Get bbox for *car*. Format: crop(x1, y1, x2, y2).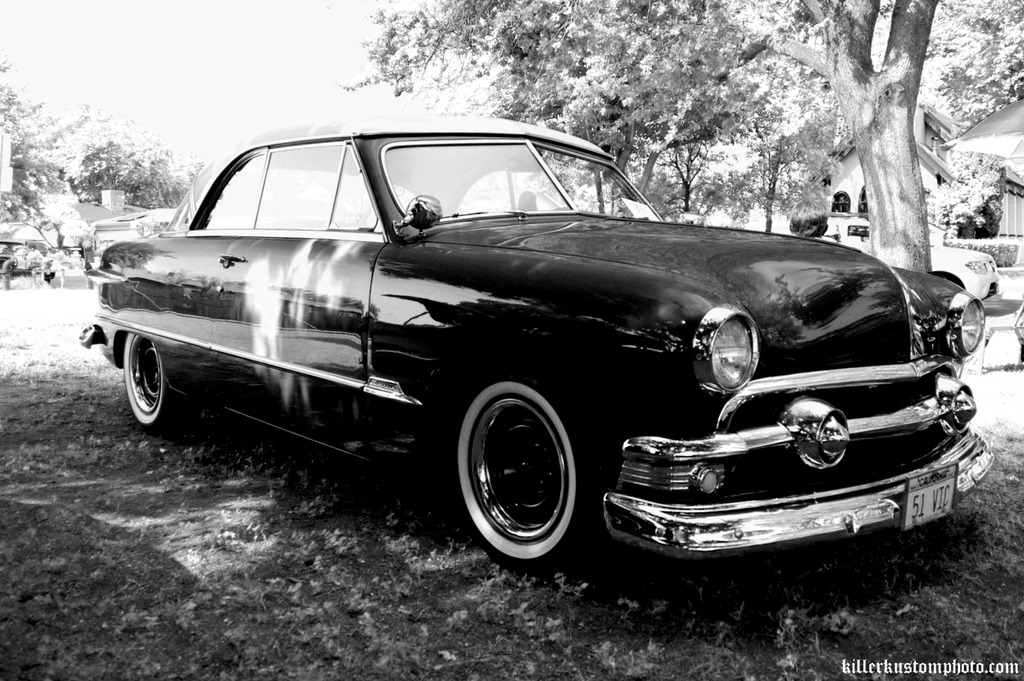
crop(819, 217, 1000, 301).
